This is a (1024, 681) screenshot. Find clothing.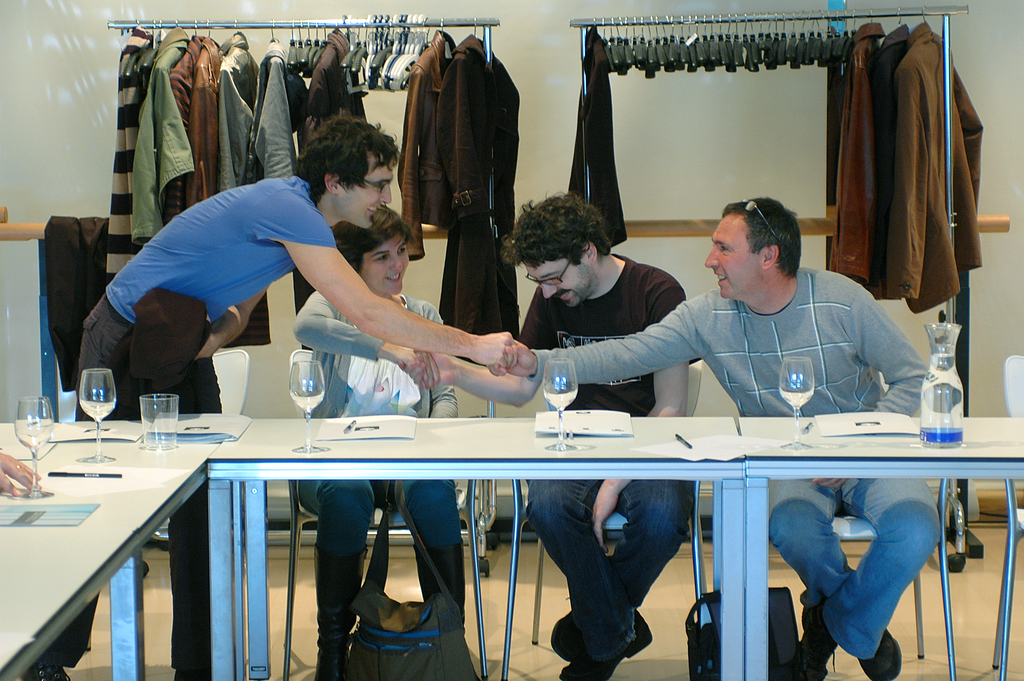
Bounding box: bbox(874, 23, 915, 283).
